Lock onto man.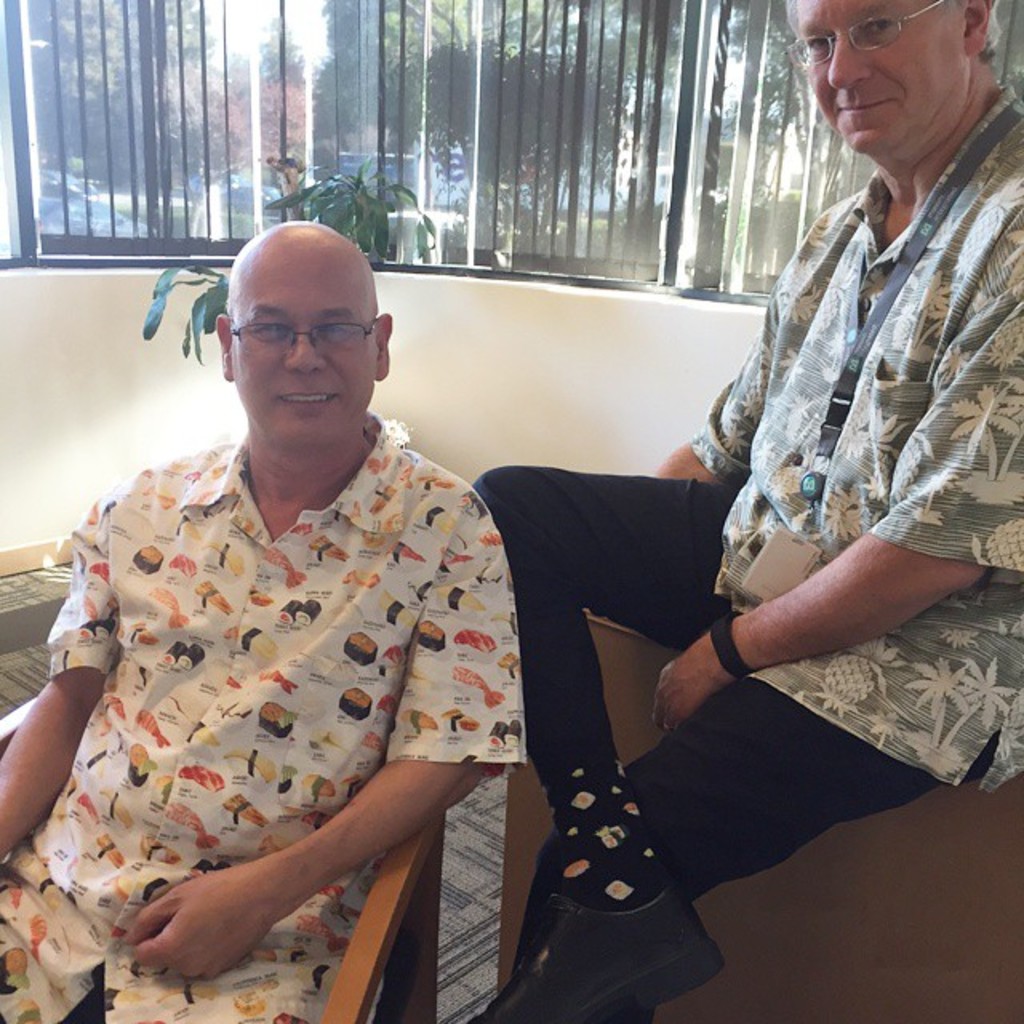
Locked: locate(0, 221, 530, 1022).
